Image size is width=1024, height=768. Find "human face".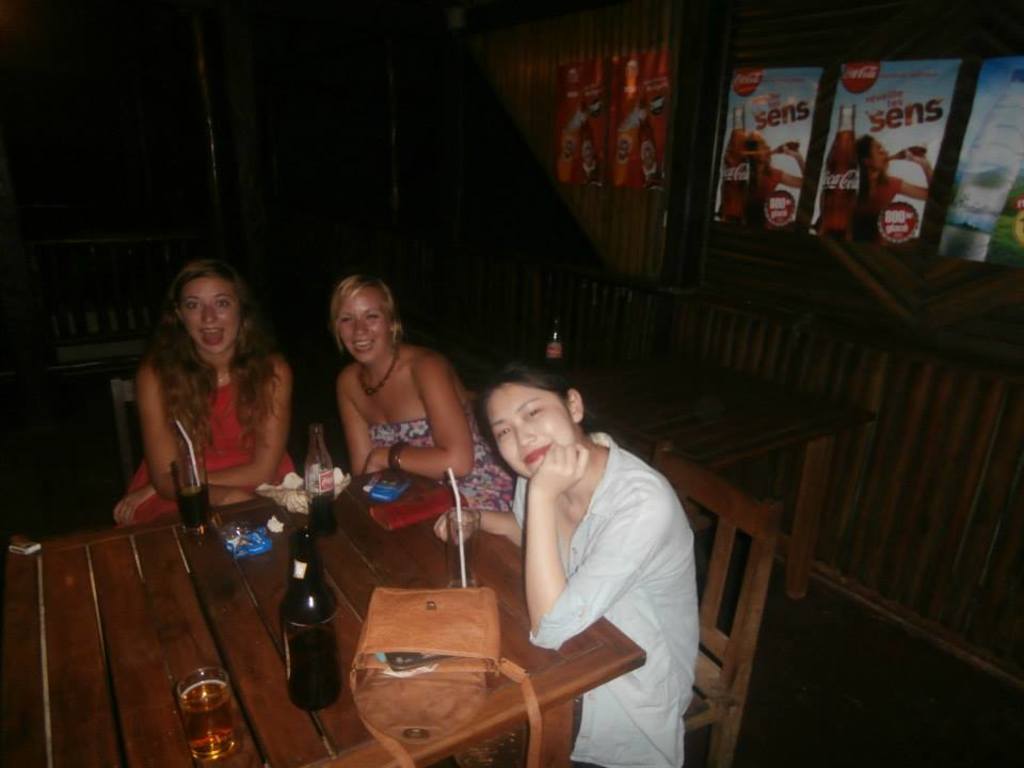
[x1=179, y1=270, x2=237, y2=356].
